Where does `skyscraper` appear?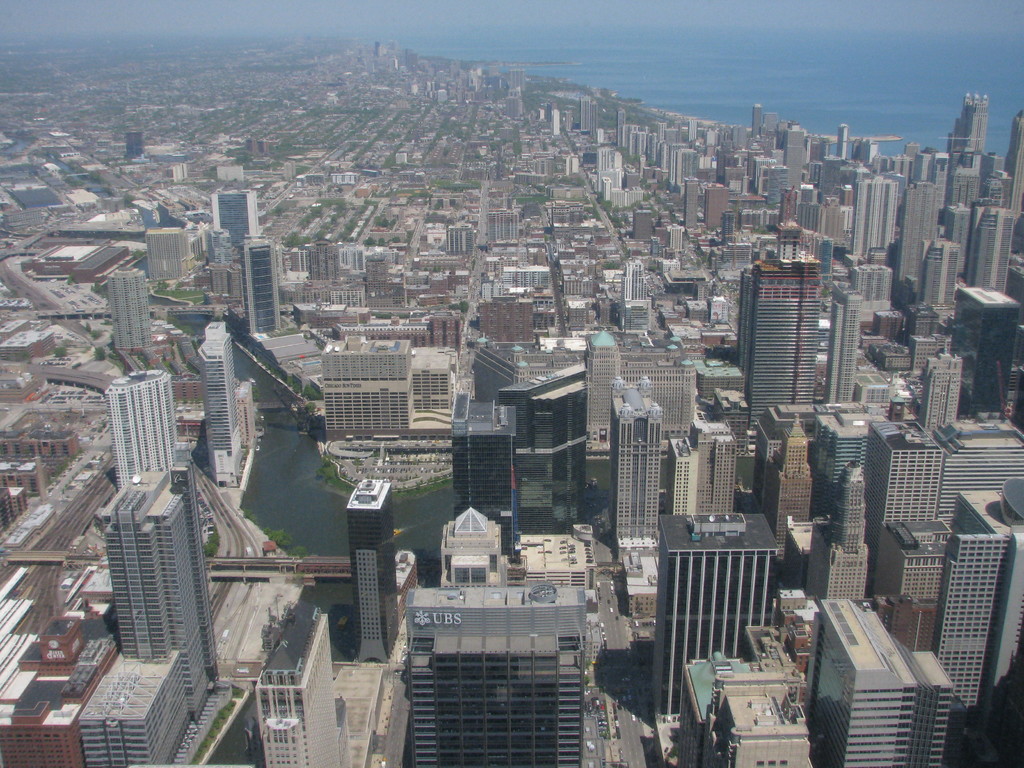
Appears at <box>200,224,250,307</box>.
